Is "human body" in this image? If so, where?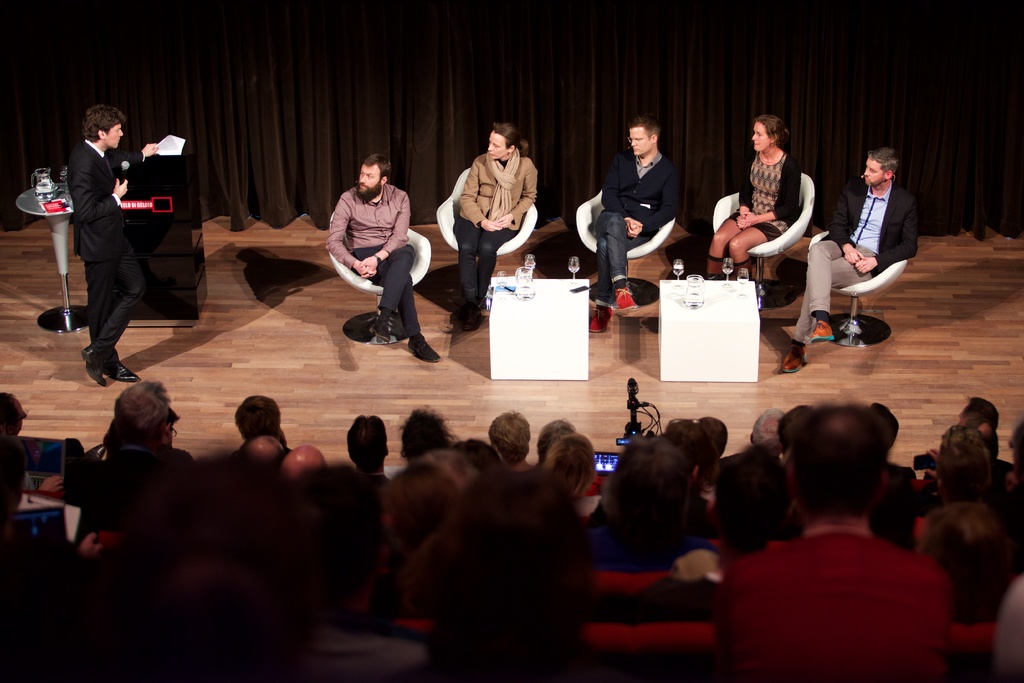
Yes, at [x1=347, y1=411, x2=385, y2=474].
